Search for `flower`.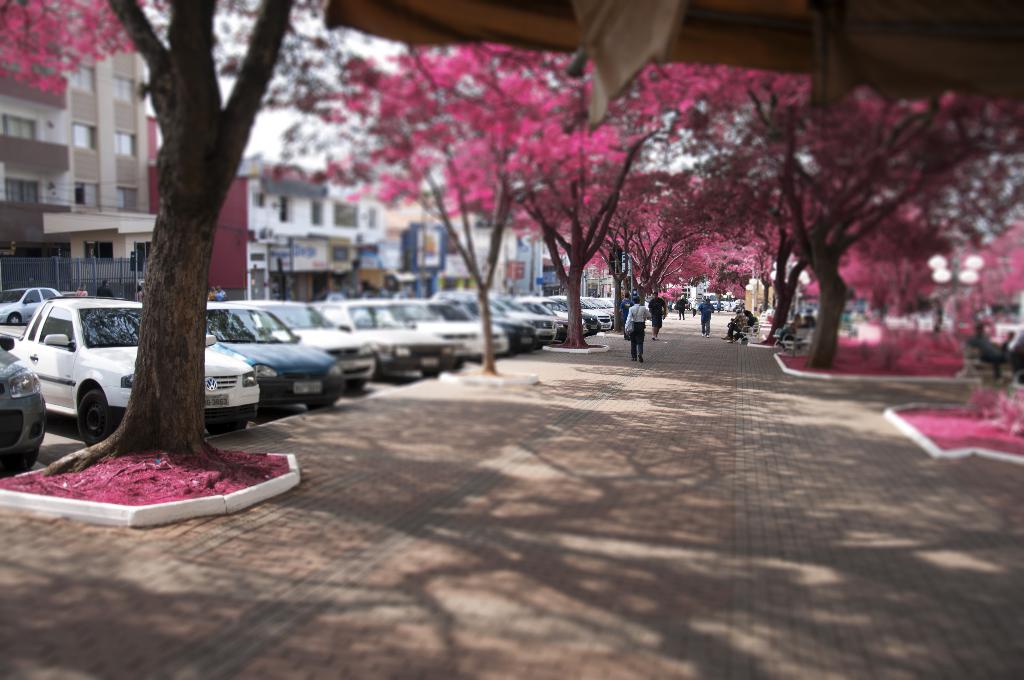
Found at 532/139/545/161.
